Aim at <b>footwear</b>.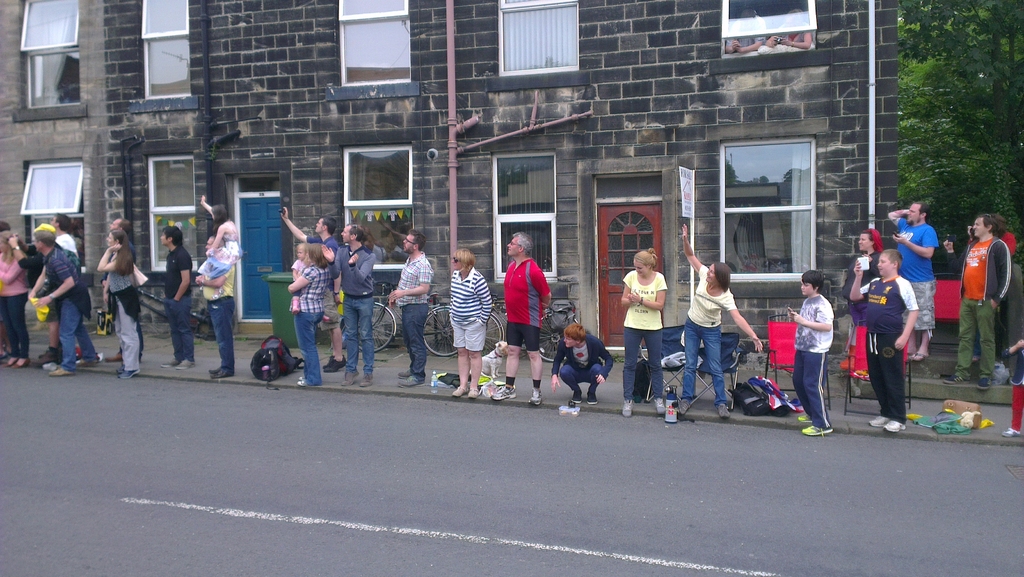
Aimed at <region>34, 352, 52, 364</region>.
